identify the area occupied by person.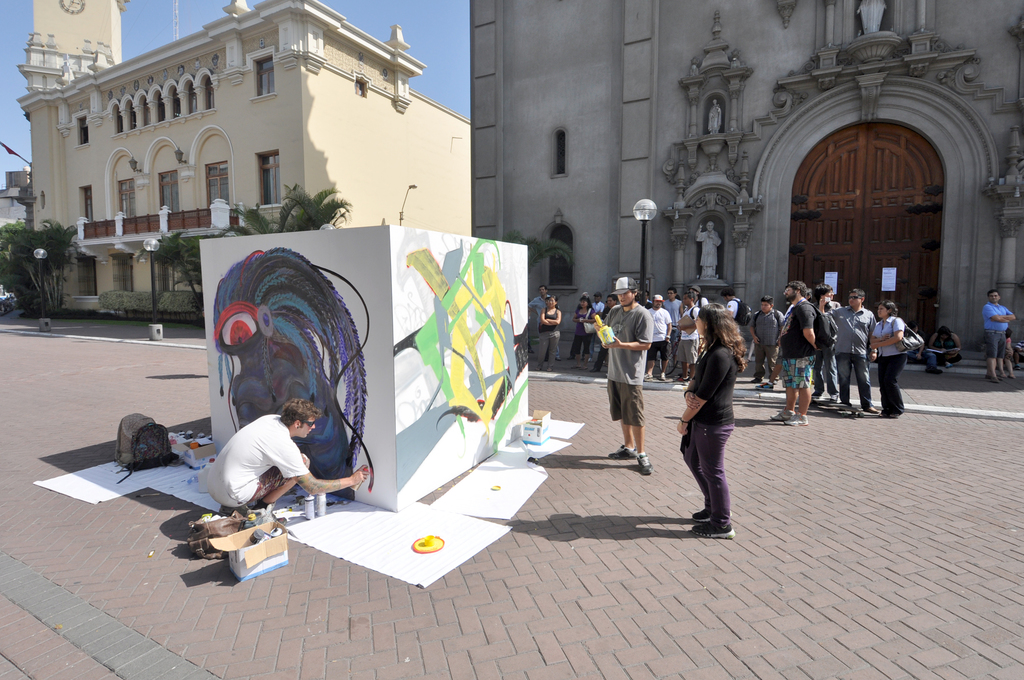
Area: (675, 293, 698, 380).
